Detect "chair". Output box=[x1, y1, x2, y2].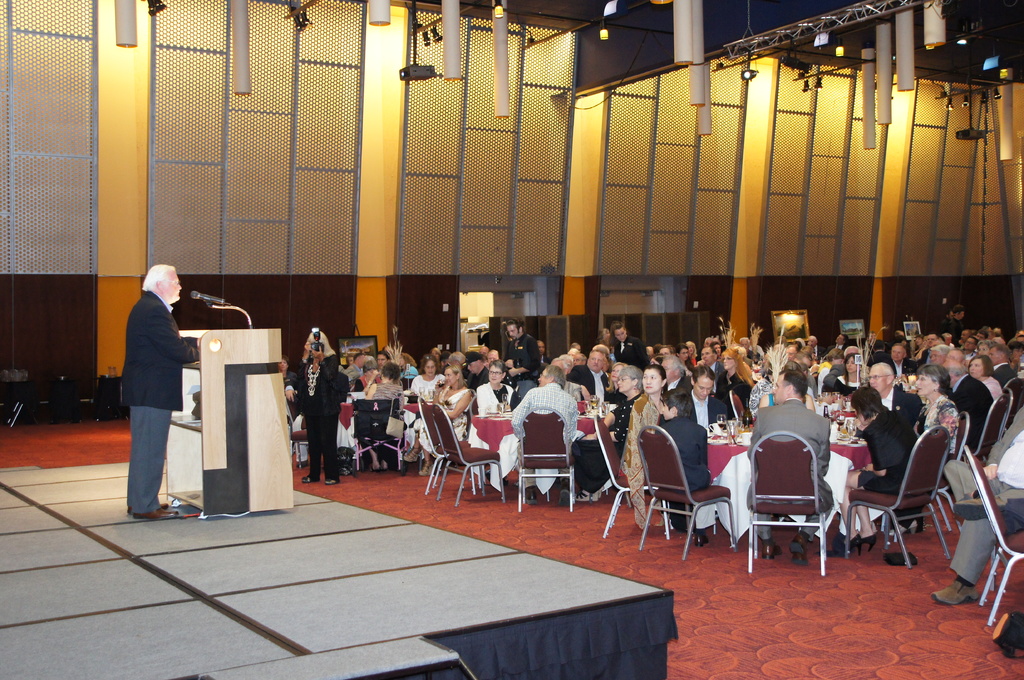
box=[414, 397, 490, 491].
